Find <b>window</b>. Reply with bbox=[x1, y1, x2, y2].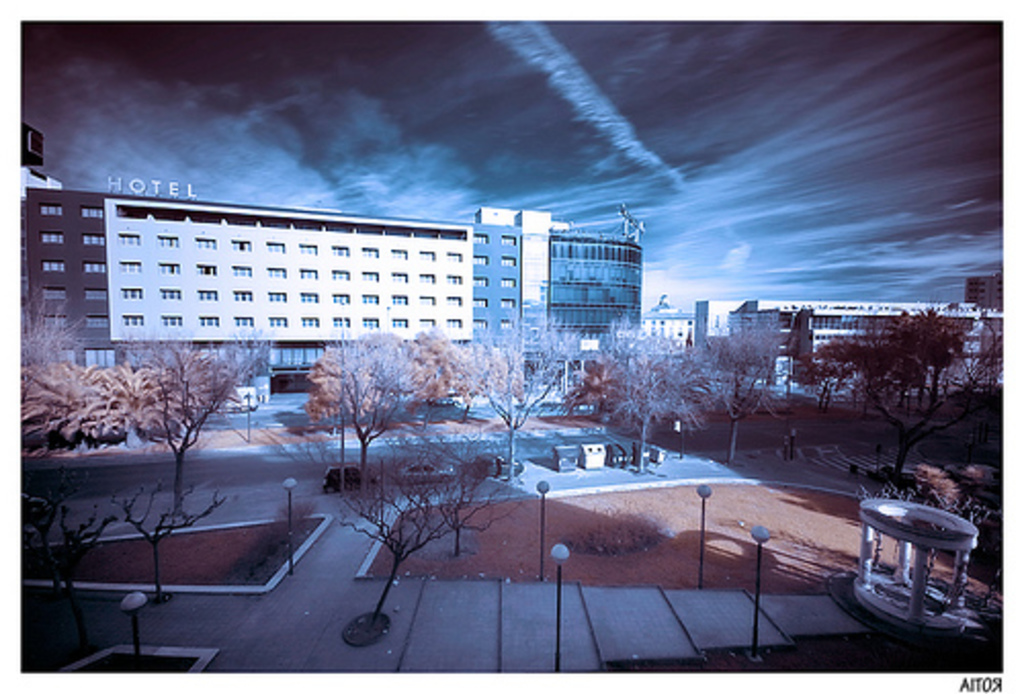
bbox=[389, 291, 408, 307].
